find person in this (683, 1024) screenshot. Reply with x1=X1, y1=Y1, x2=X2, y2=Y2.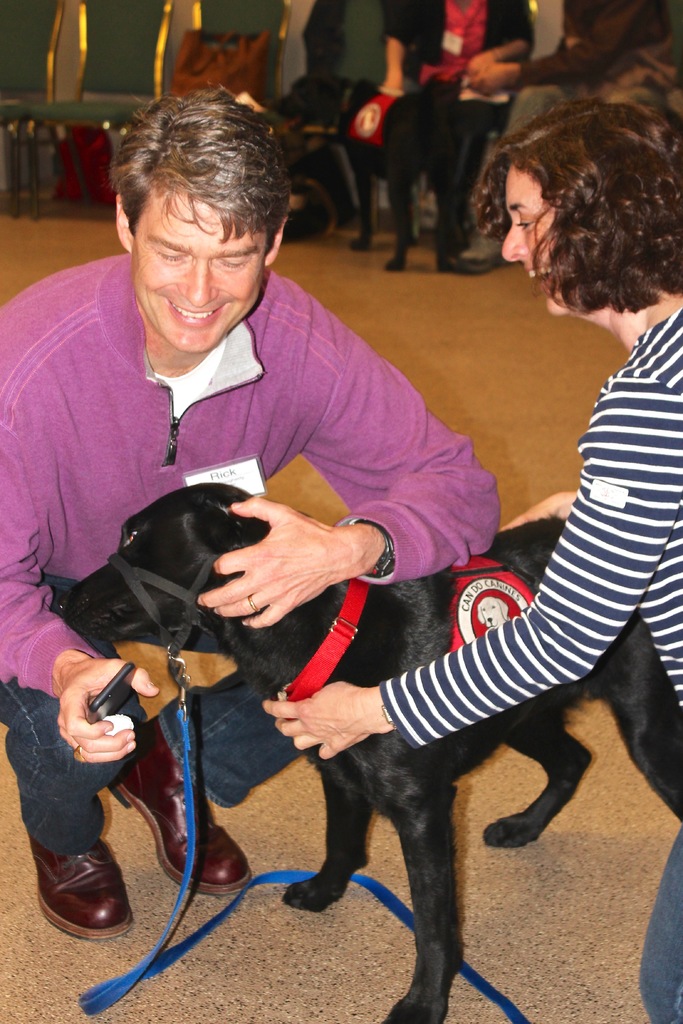
x1=0, y1=82, x2=503, y2=941.
